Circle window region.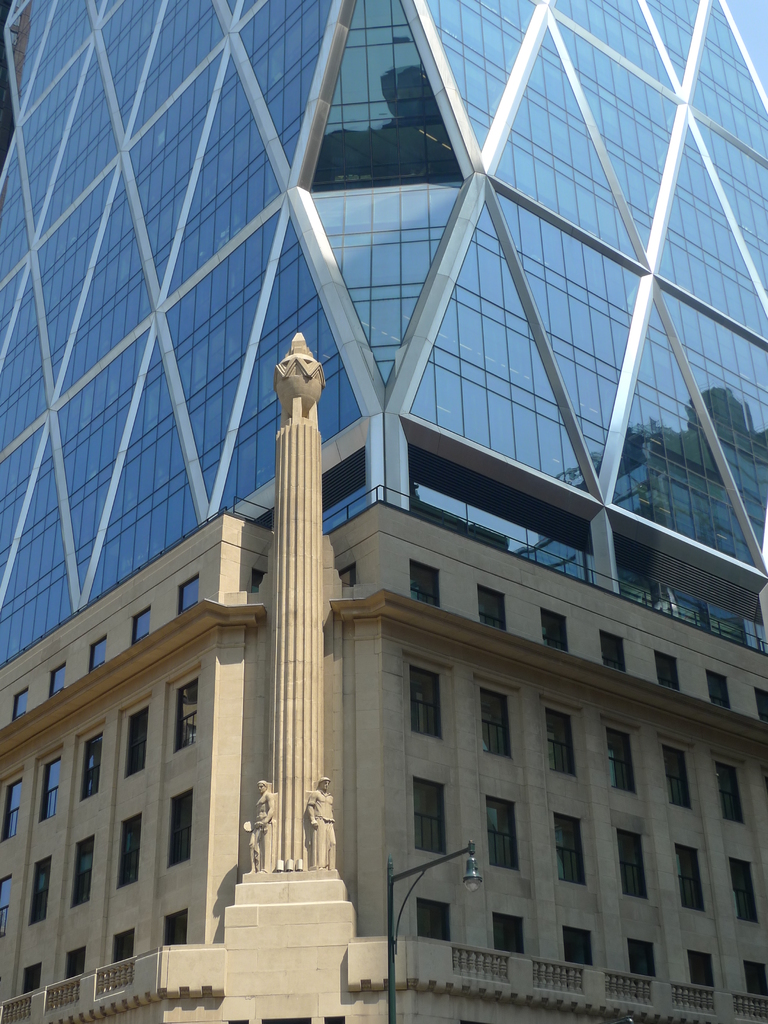
Region: (659, 653, 691, 692).
